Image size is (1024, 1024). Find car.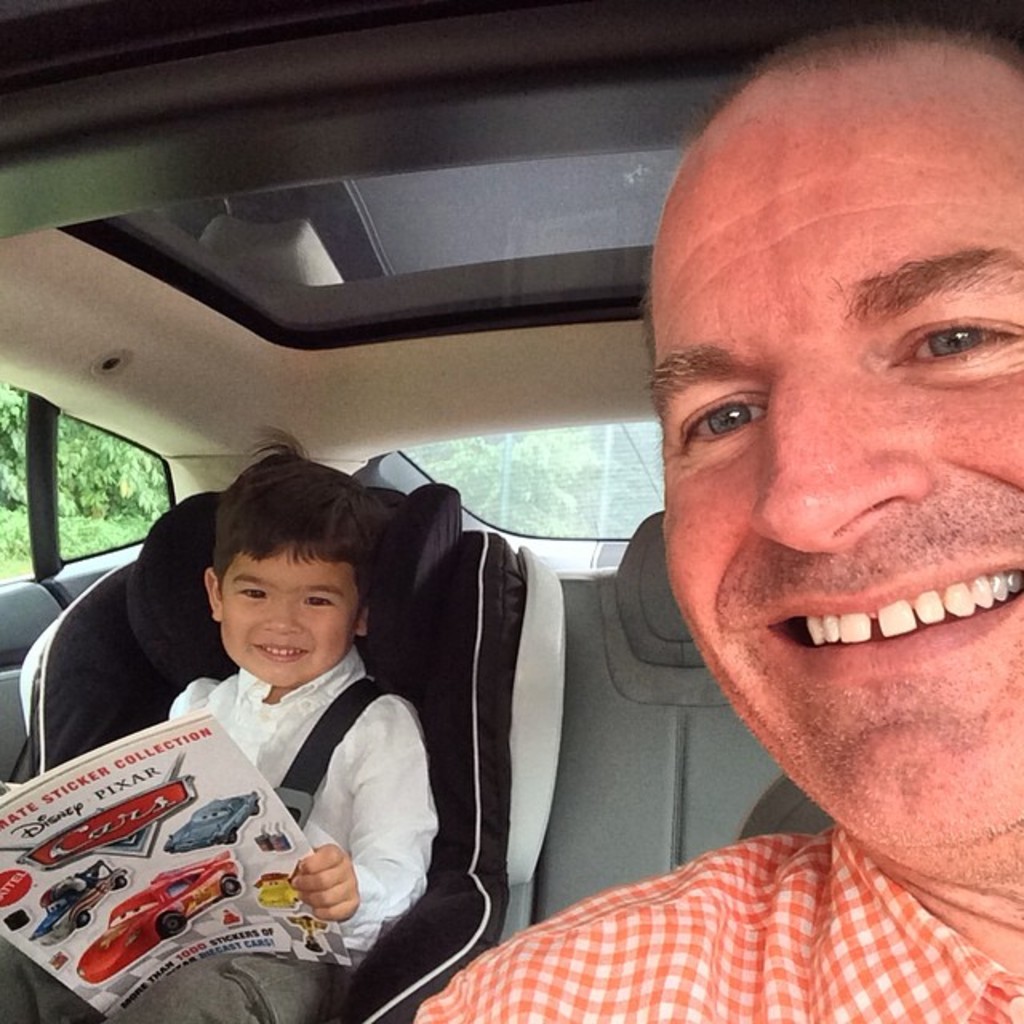
detection(0, 0, 1022, 1022).
